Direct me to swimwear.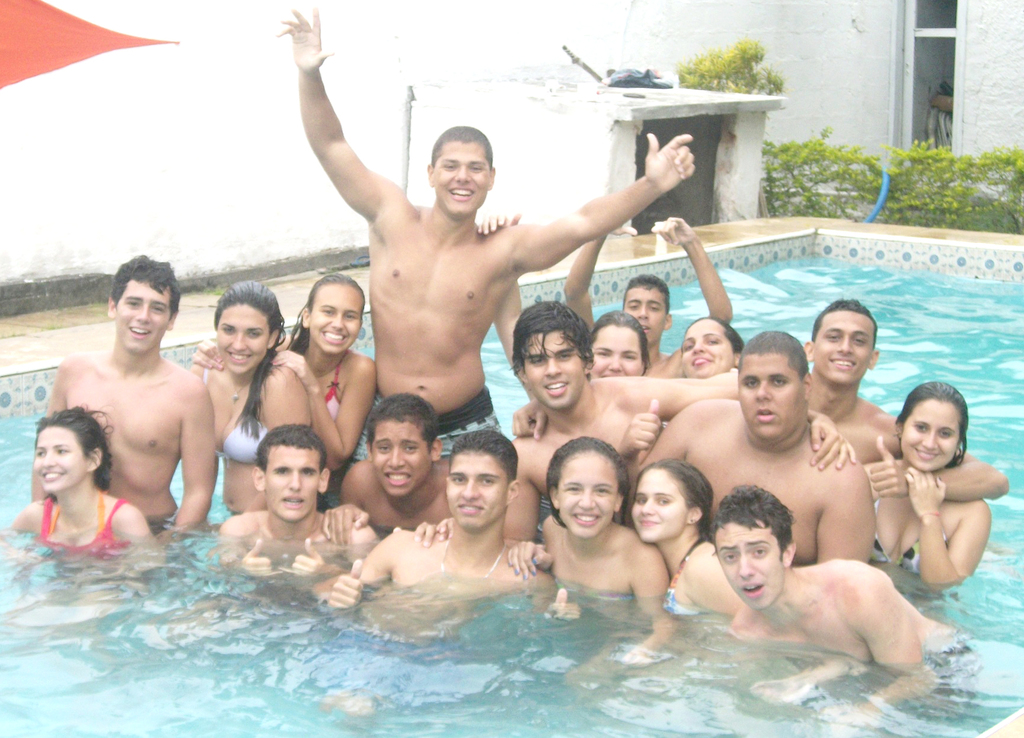
Direction: (343, 380, 511, 467).
